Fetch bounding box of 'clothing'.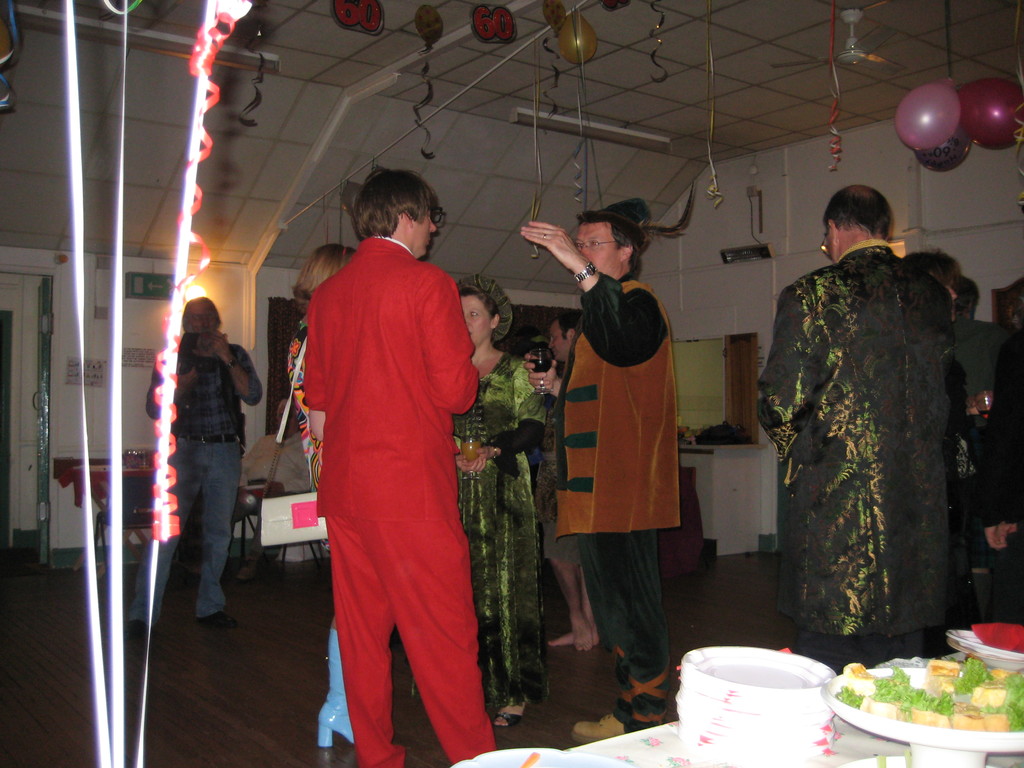
Bbox: <box>757,241,964,671</box>.
